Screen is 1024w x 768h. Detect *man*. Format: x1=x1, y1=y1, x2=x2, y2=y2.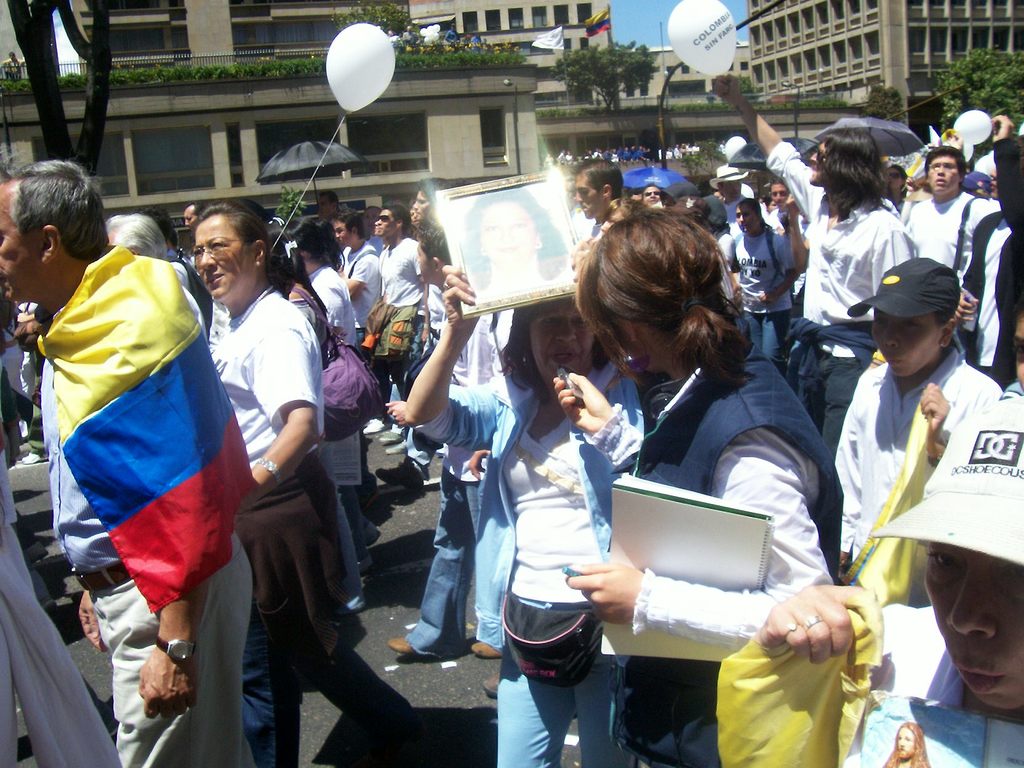
x1=184, y1=202, x2=204, y2=233.
